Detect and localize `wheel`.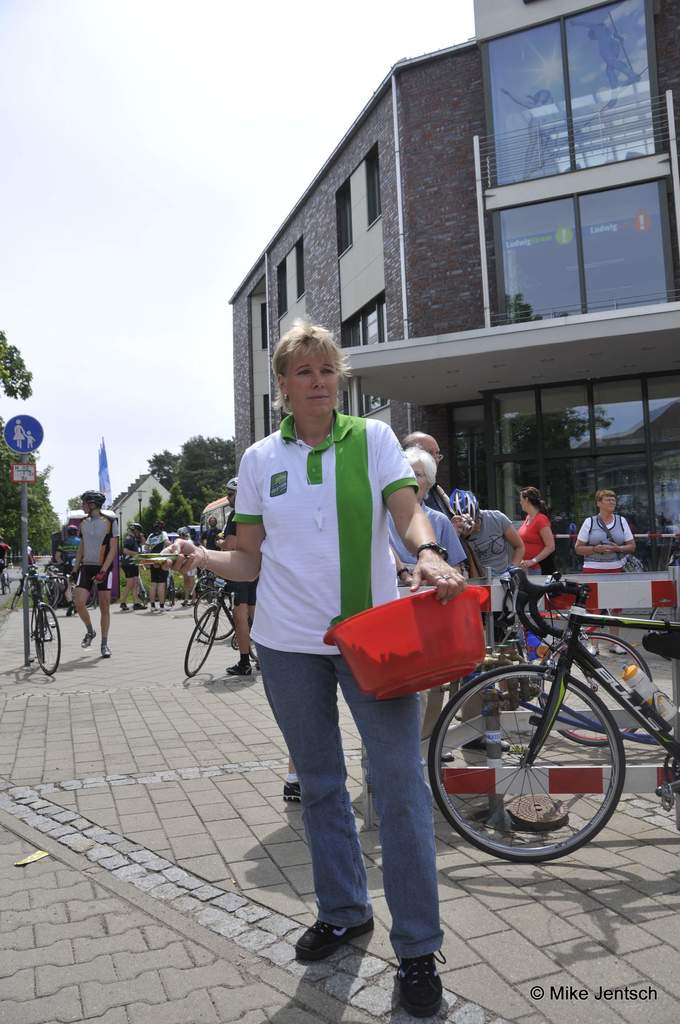
Localized at left=184, top=607, right=215, bottom=675.
